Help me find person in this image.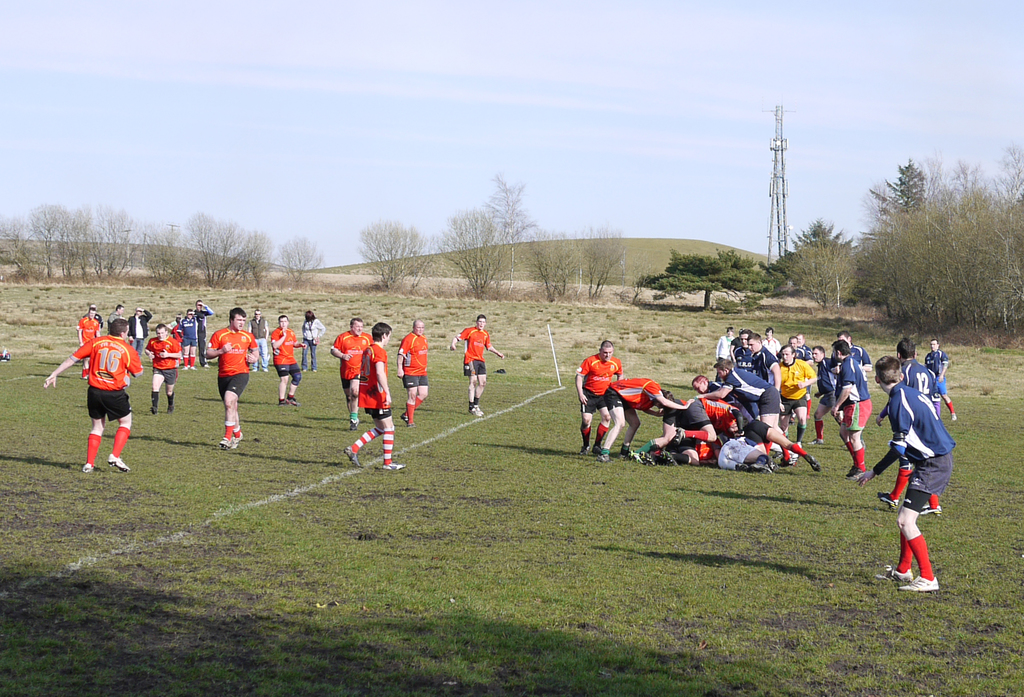
Found it: l=303, t=313, r=323, b=372.
